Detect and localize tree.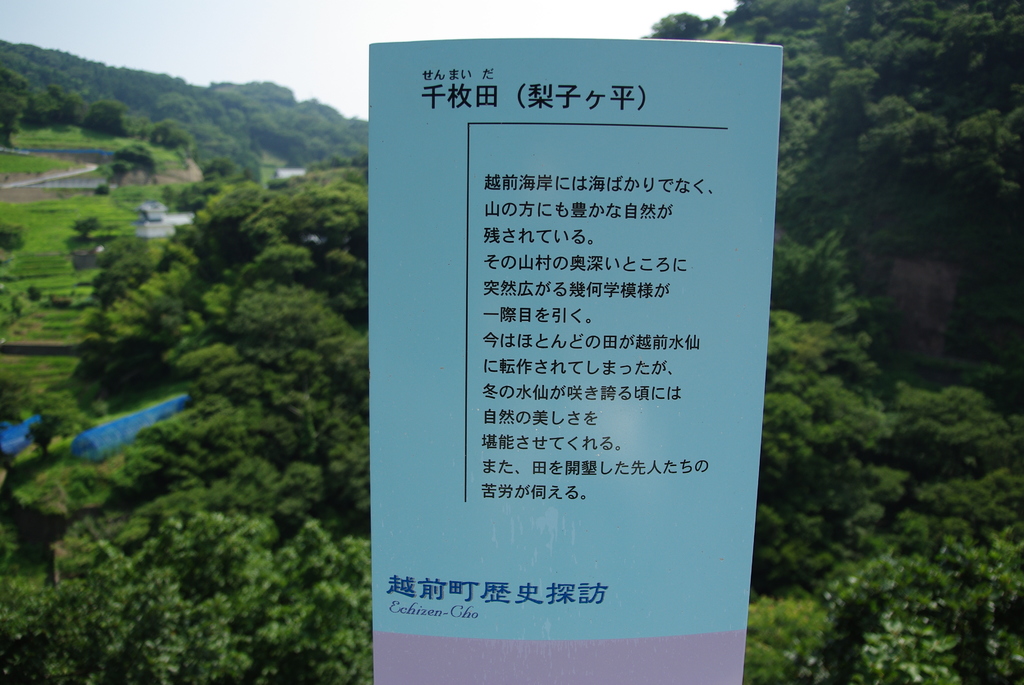
Localized at crop(166, 331, 287, 403).
